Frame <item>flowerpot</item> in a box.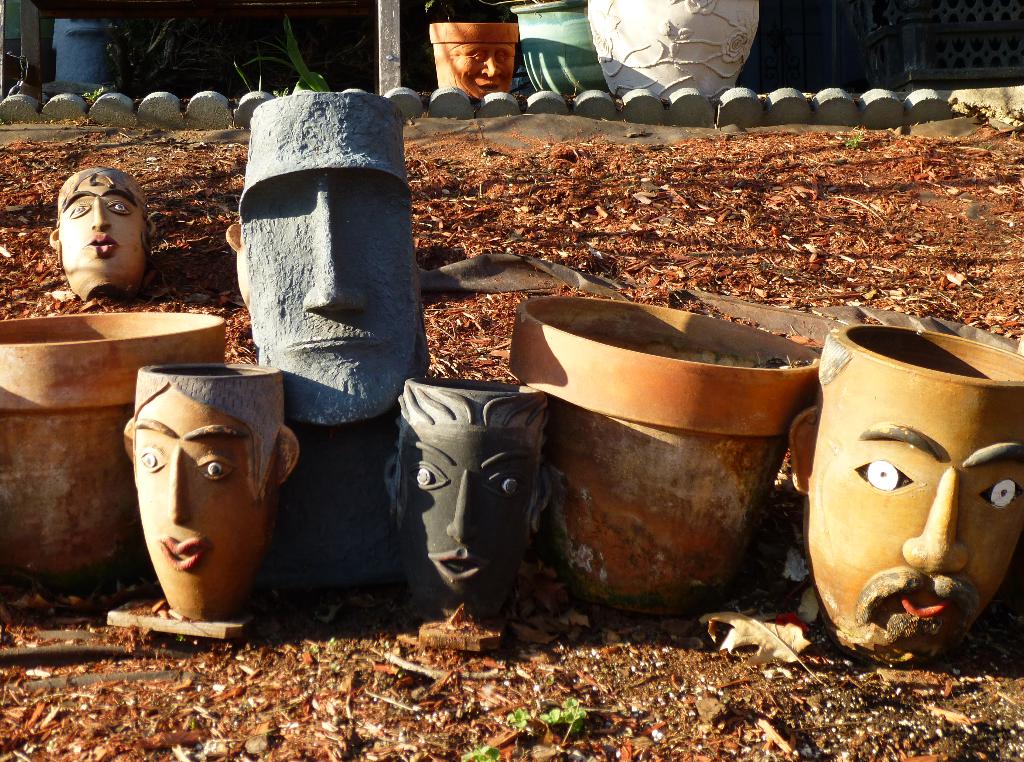
[left=227, top=97, right=420, bottom=424].
